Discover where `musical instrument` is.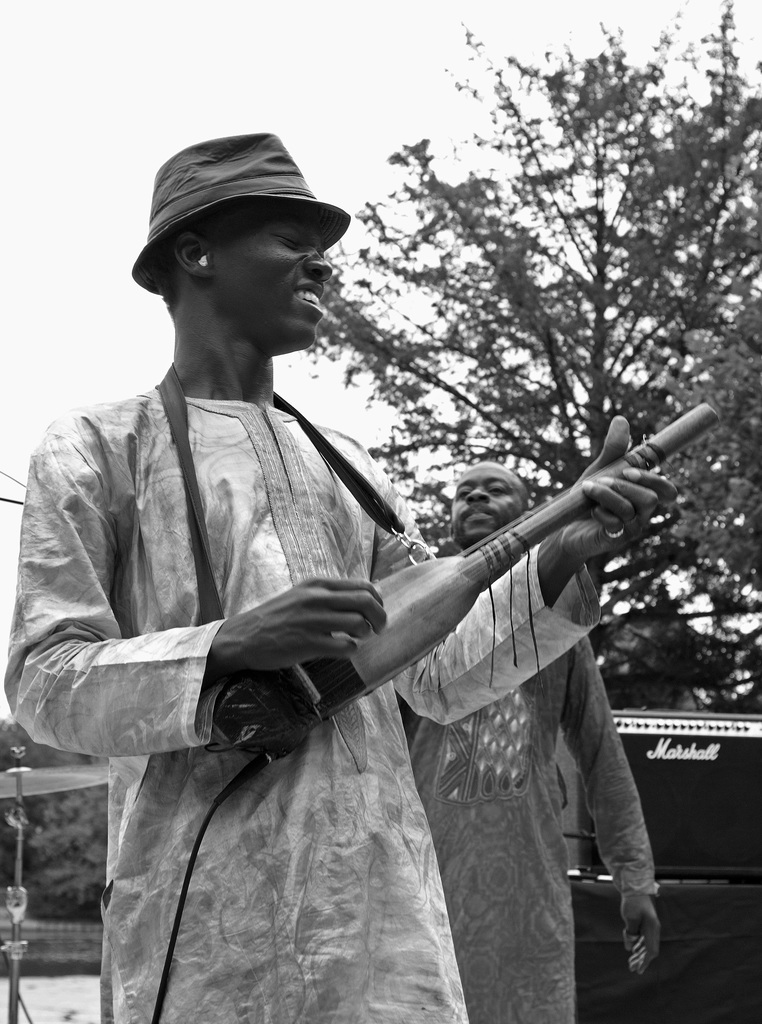
Discovered at l=209, t=403, r=716, b=760.
